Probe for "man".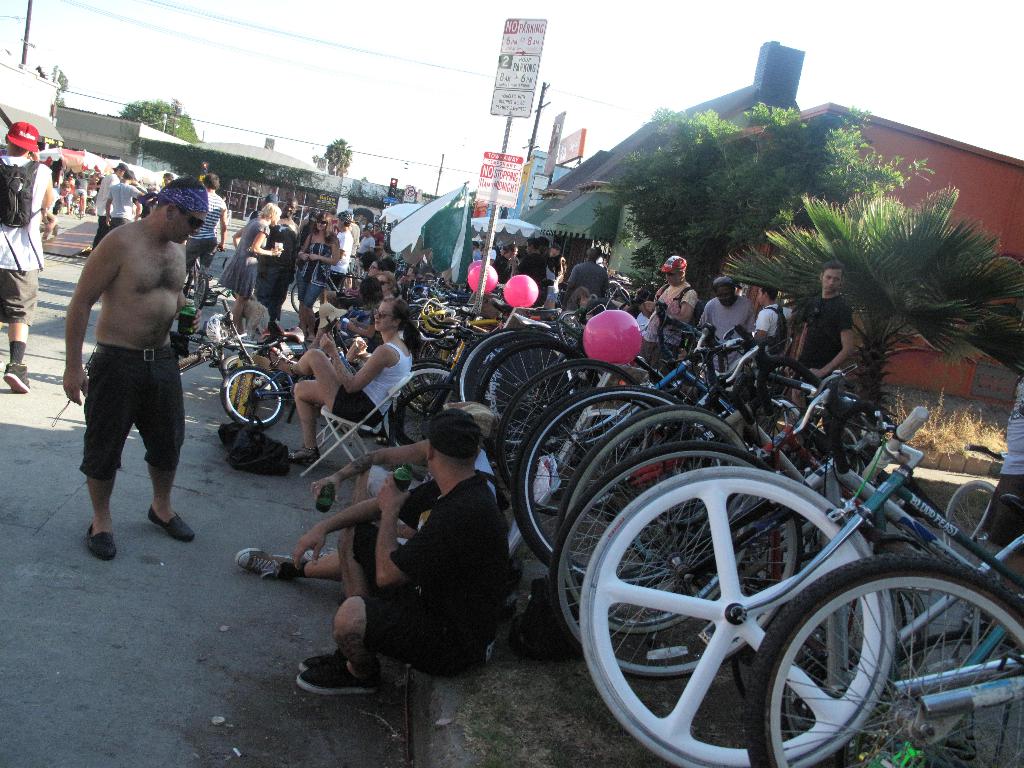
Probe result: pyautogui.locateOnScreen(47, 173, 205, 569).
